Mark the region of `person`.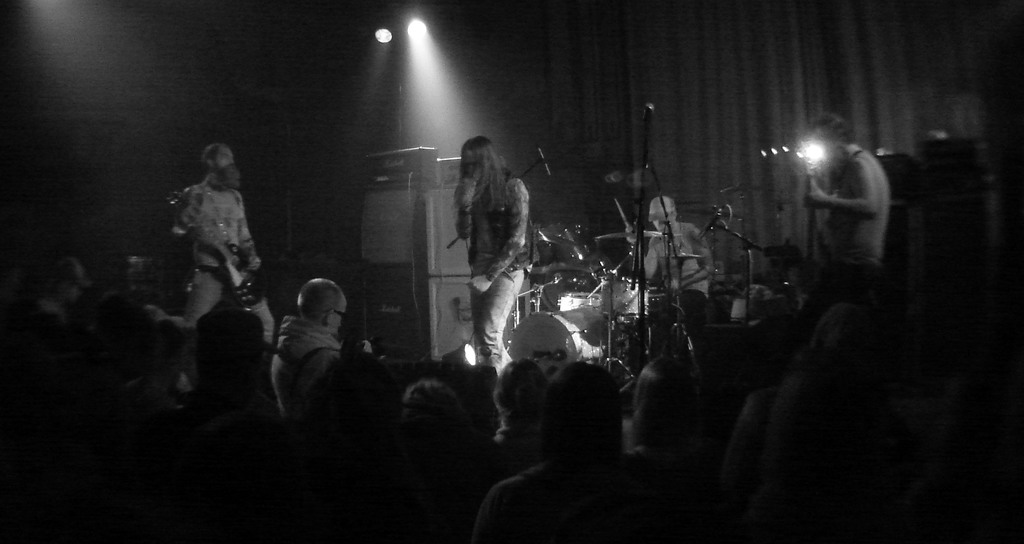
Region: <region>799, 114, 887, 292</region>.
